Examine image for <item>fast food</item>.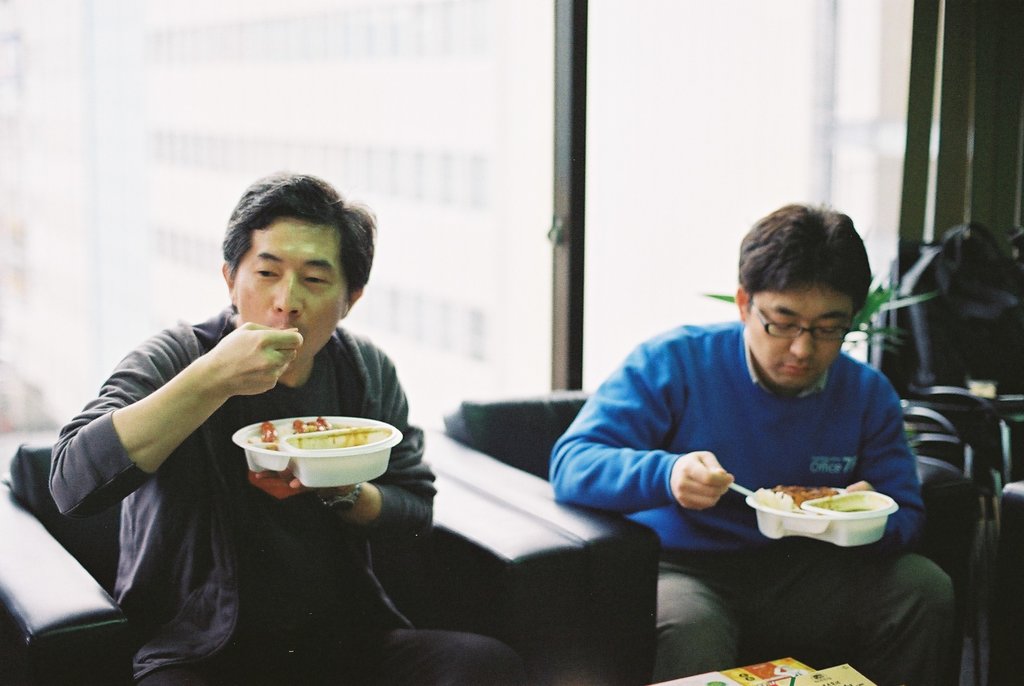
Examination result: 753 484 889 542.
